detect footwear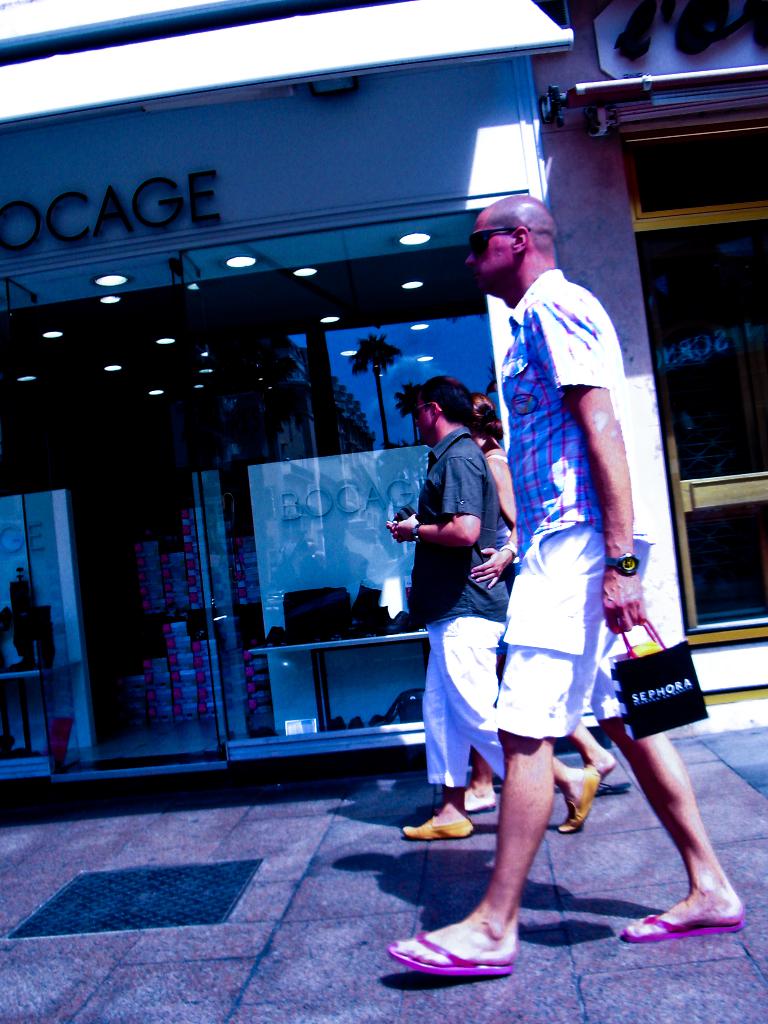
pyautogui.locateOnScreen(560, 765, 596, 833)
